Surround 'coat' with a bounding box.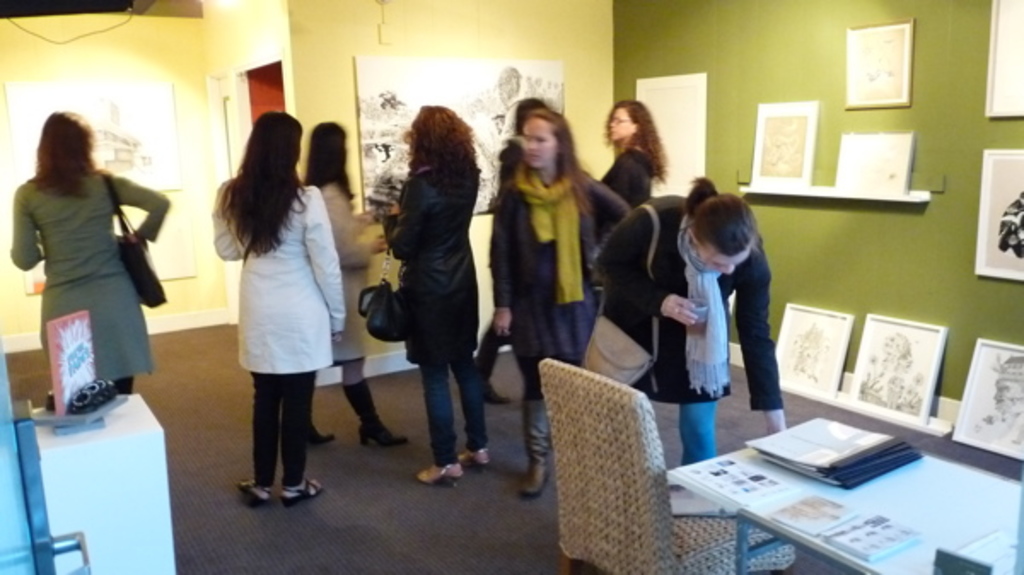
x1=212, y1=174, x2=350, y2=377.
